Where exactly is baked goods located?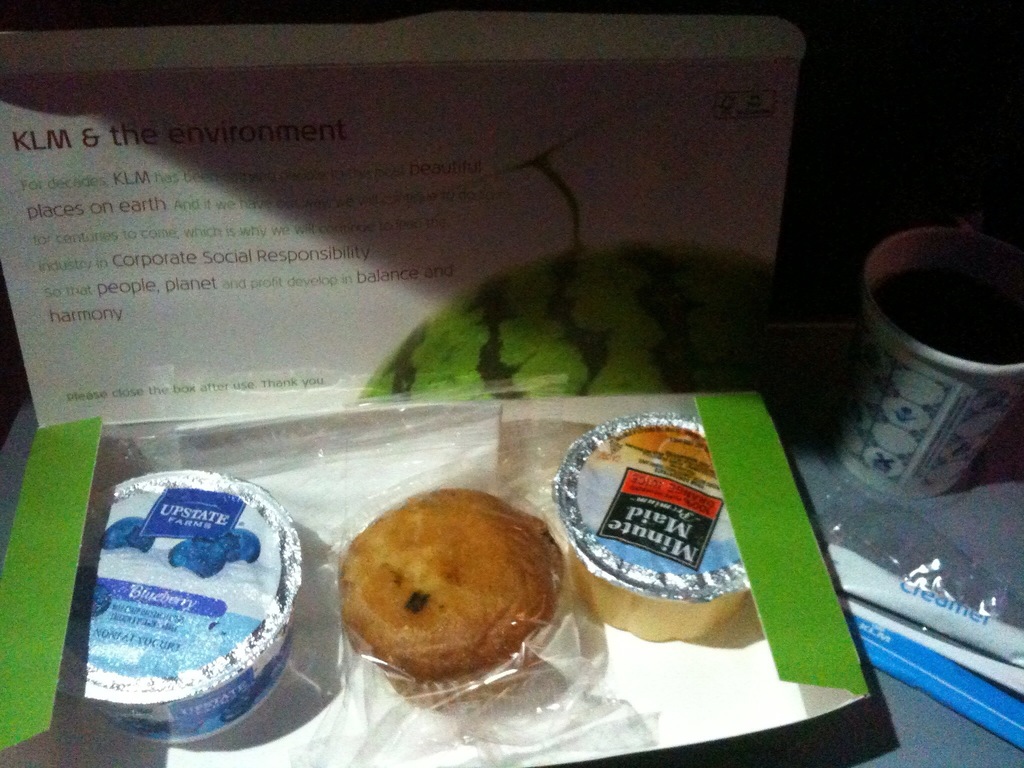
Its bounding box is box=[332, 486, 563, 709].
